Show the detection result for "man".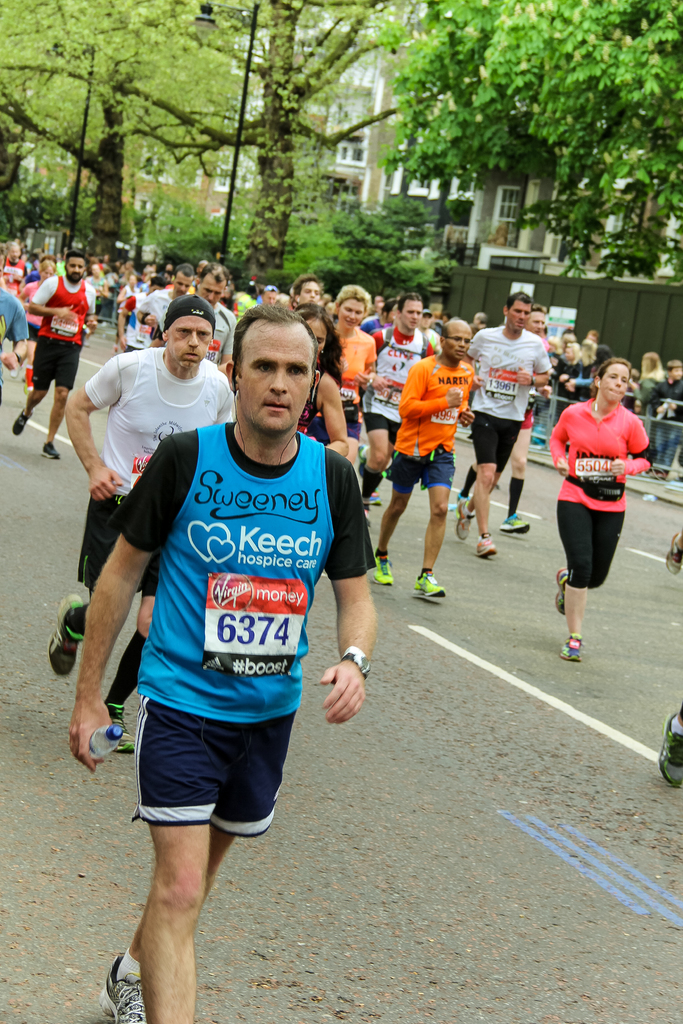
[left=108, top=264, right=198, bottom=349].
